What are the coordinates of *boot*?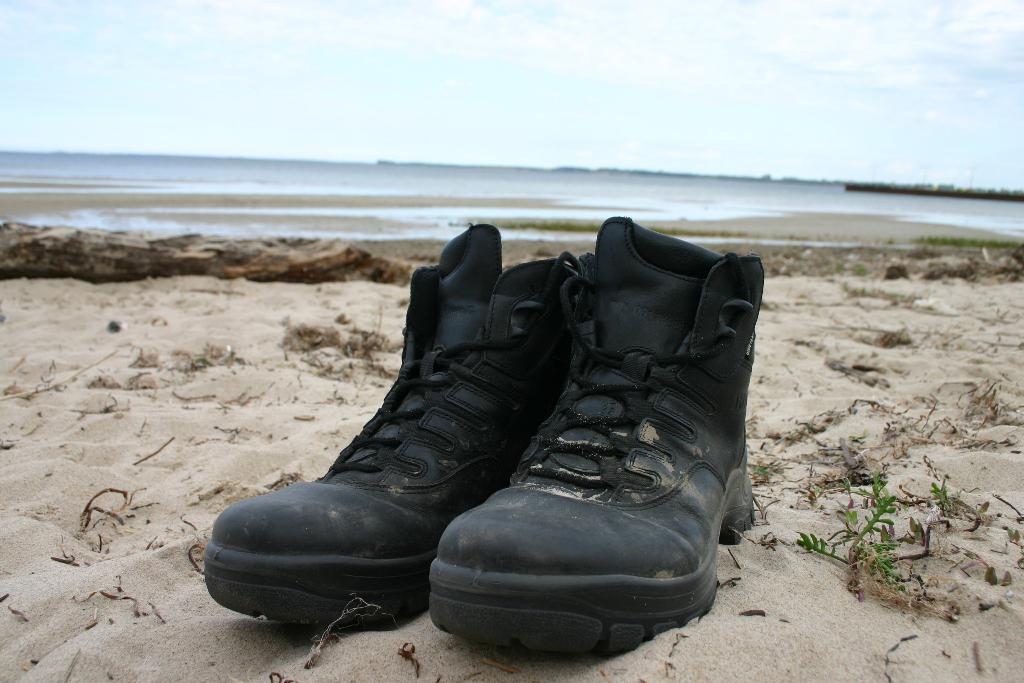
select_region(432, 217, 771, 656).
